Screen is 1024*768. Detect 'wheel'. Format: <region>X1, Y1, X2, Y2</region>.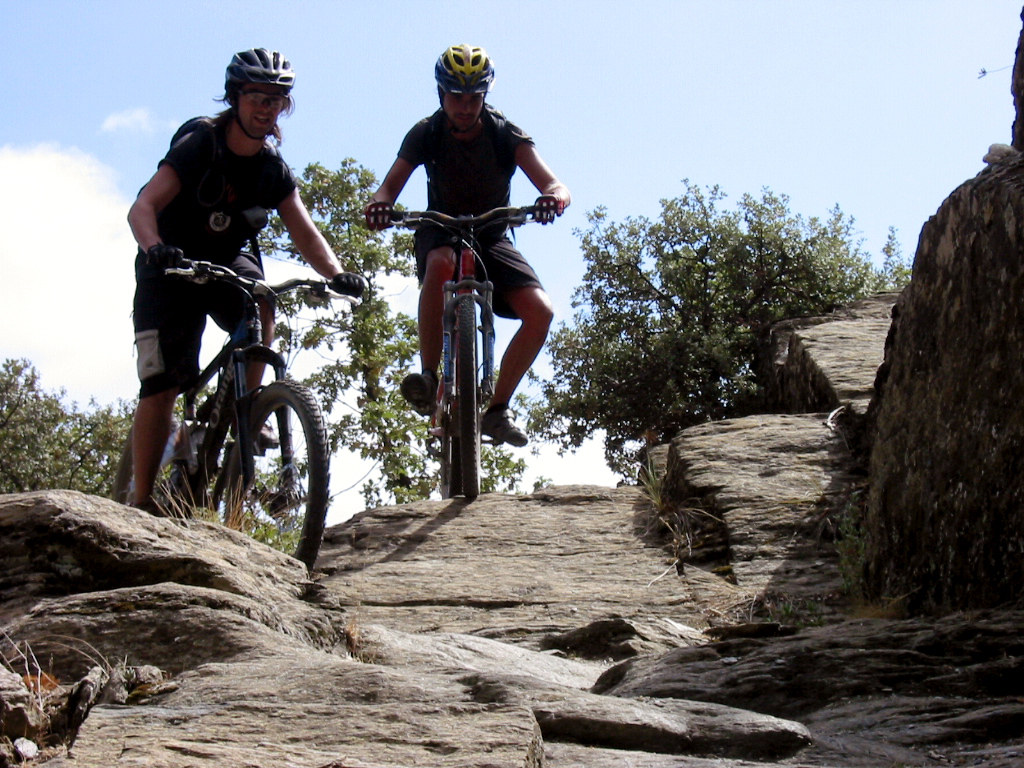
<region>113, 413, 191, 516</region>.
